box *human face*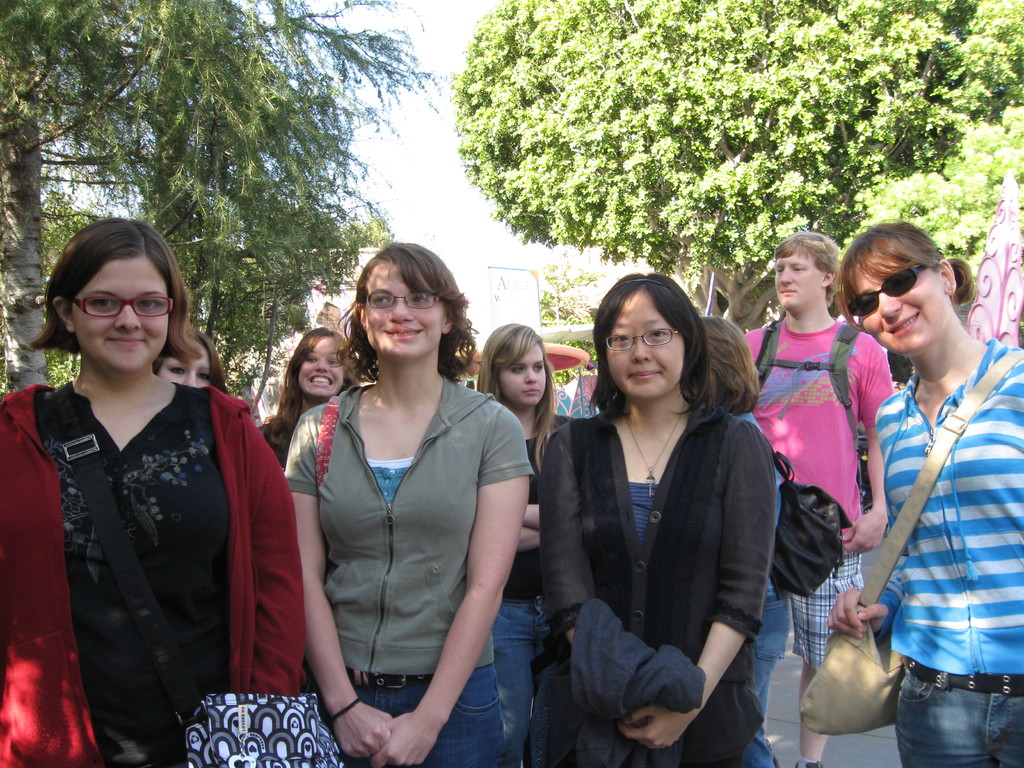
crop(76, 262, 170, 371)
